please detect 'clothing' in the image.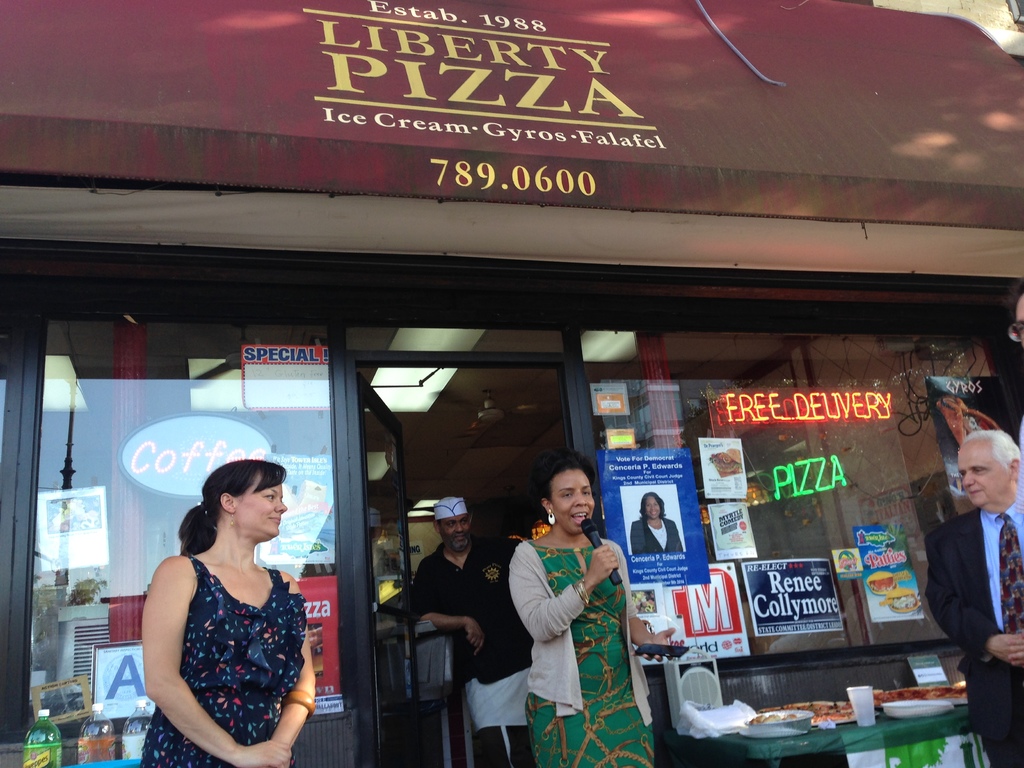
select_region(925, 508, 1023, 767).
